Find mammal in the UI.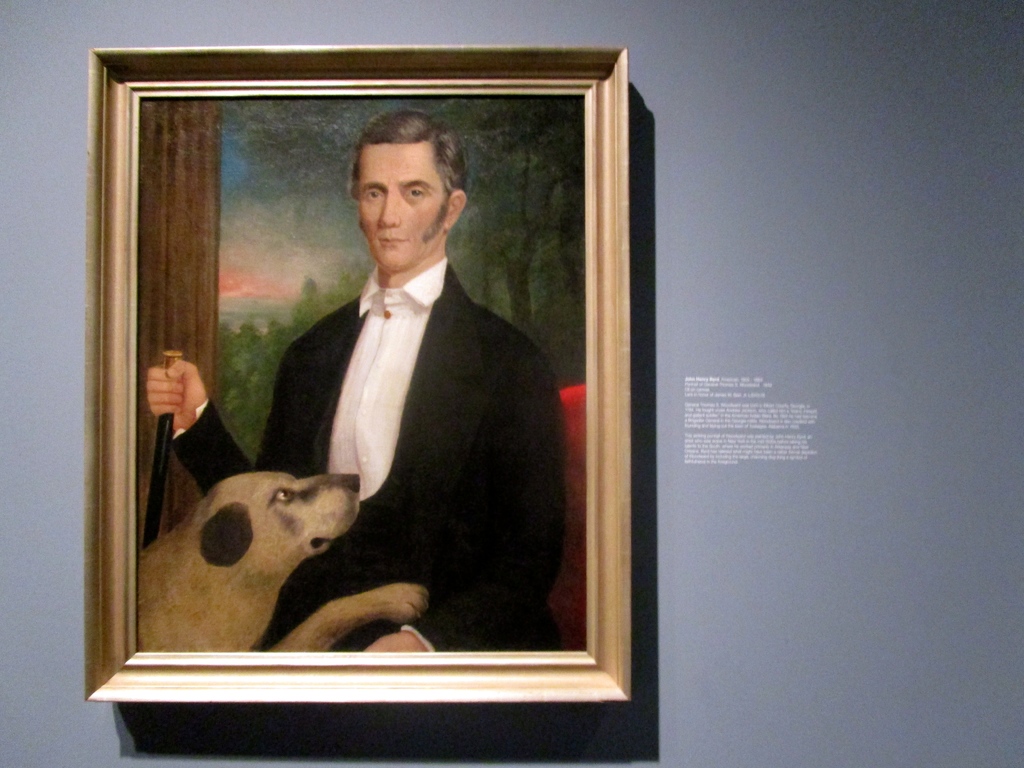
UI element at box=[125, 90, 607, 683].
